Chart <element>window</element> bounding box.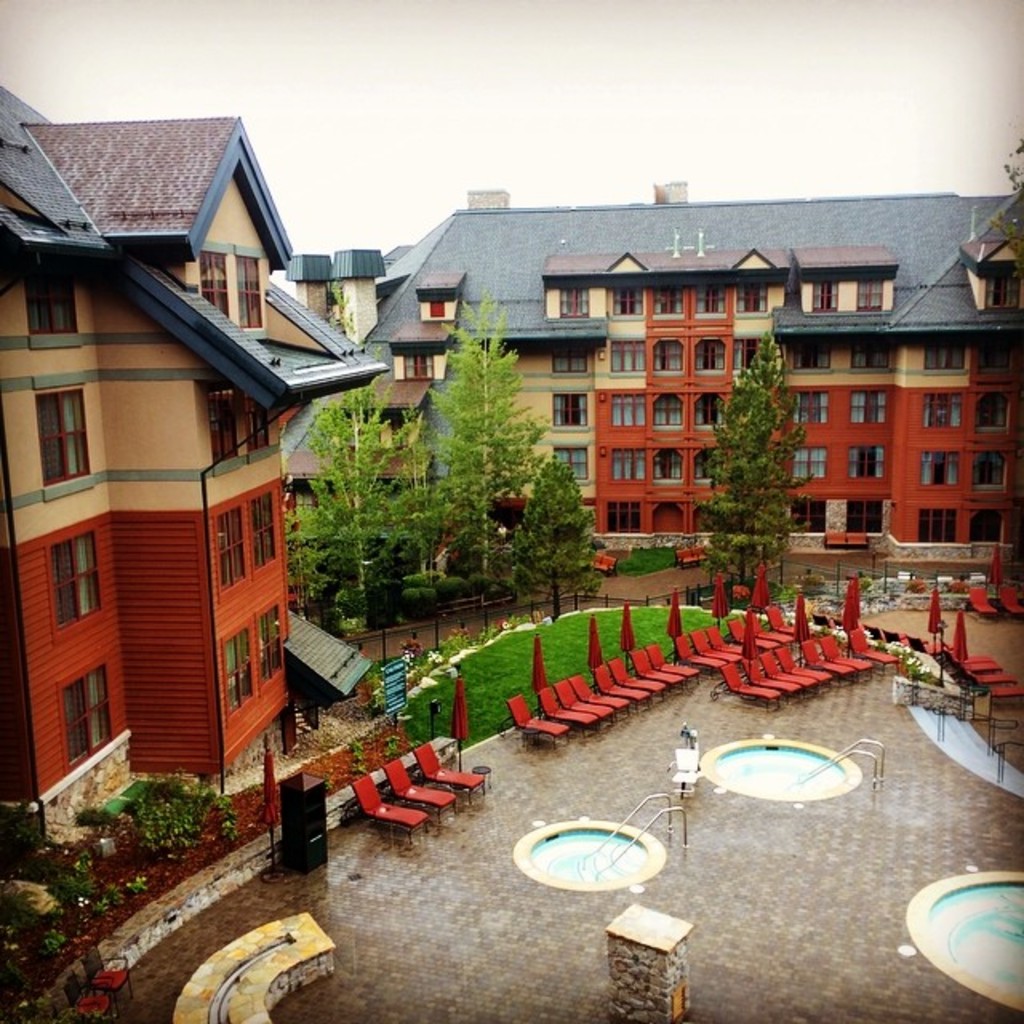
Charted: {"x1": 792, "y1": 501, "x2": 829, "y2": 531}.
